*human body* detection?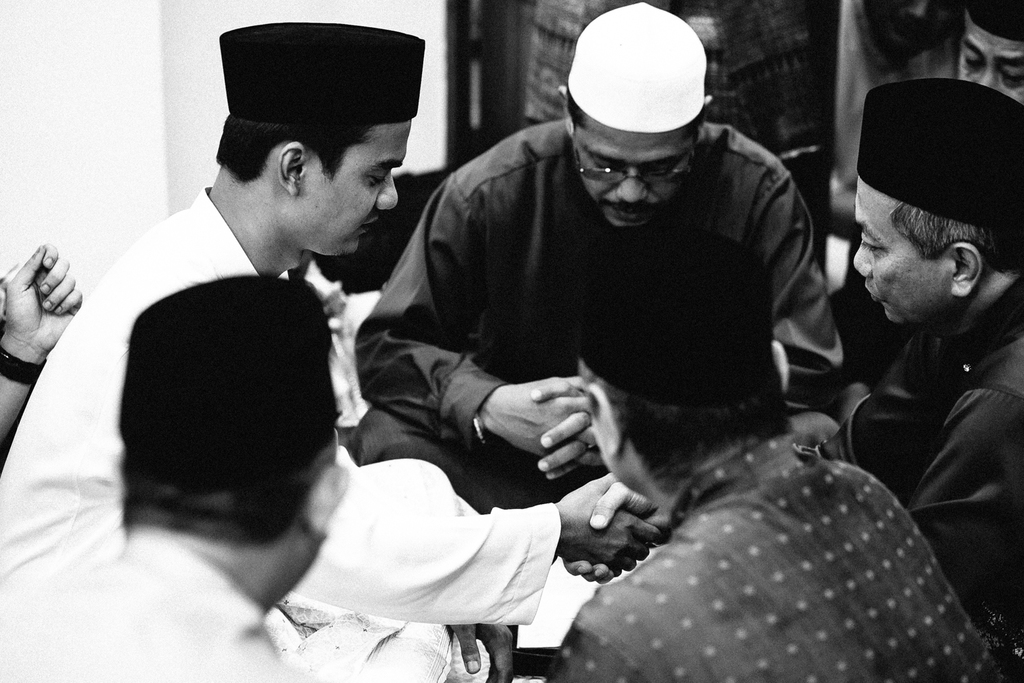
box(0, 20, 670, 628)
